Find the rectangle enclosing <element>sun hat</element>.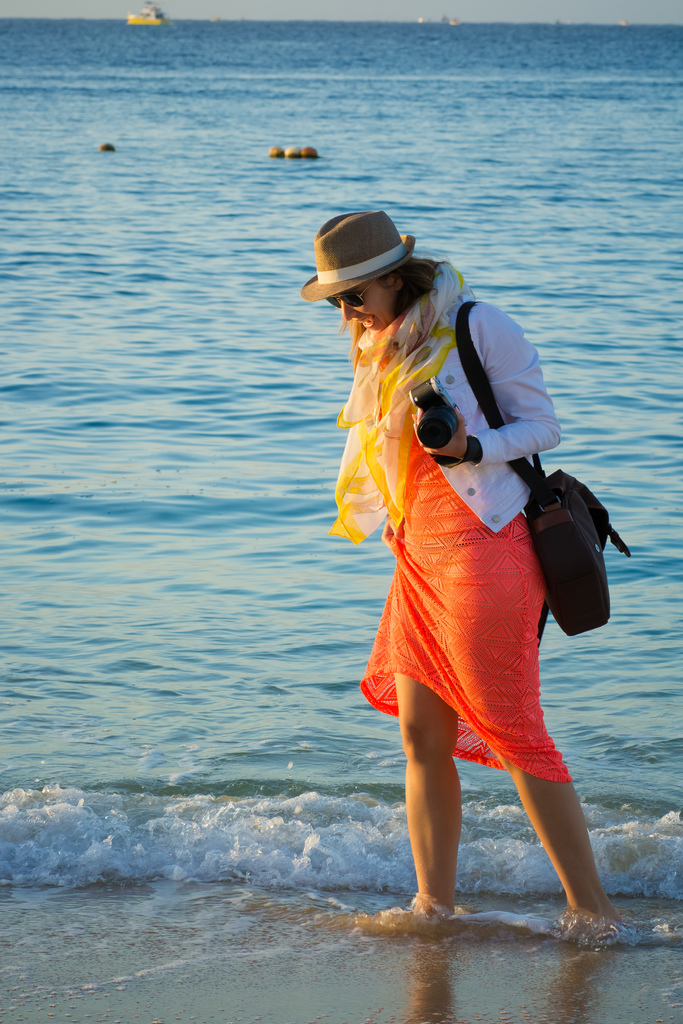
<bbox>302, 207, 415, 307</bbox>.
